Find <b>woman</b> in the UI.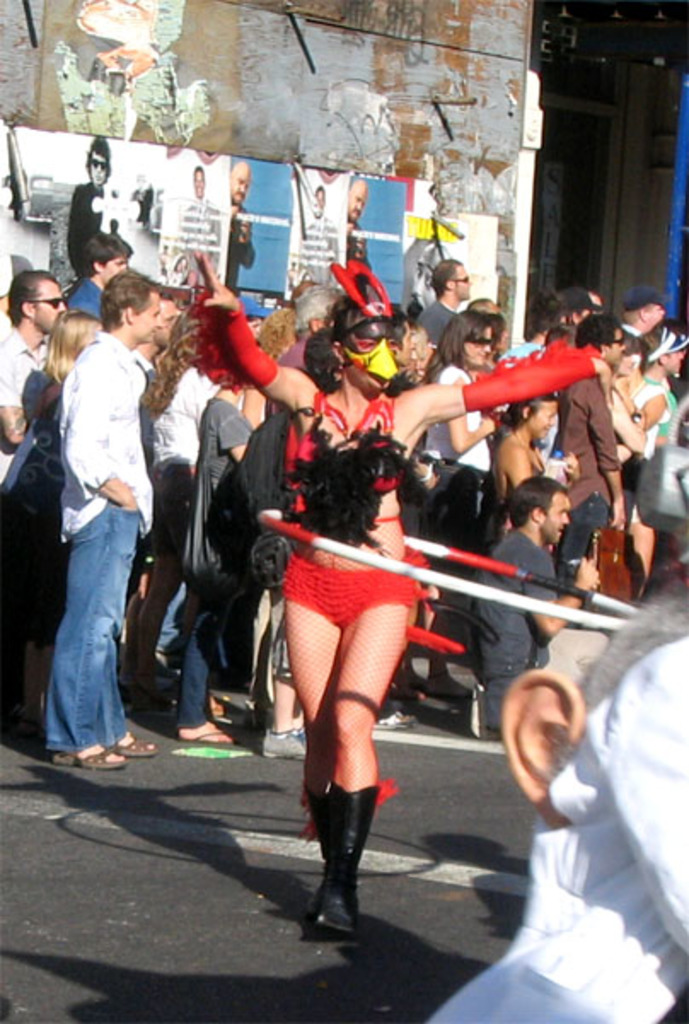
UI element at x1=142, y1=304, x2=227, y2=684.
